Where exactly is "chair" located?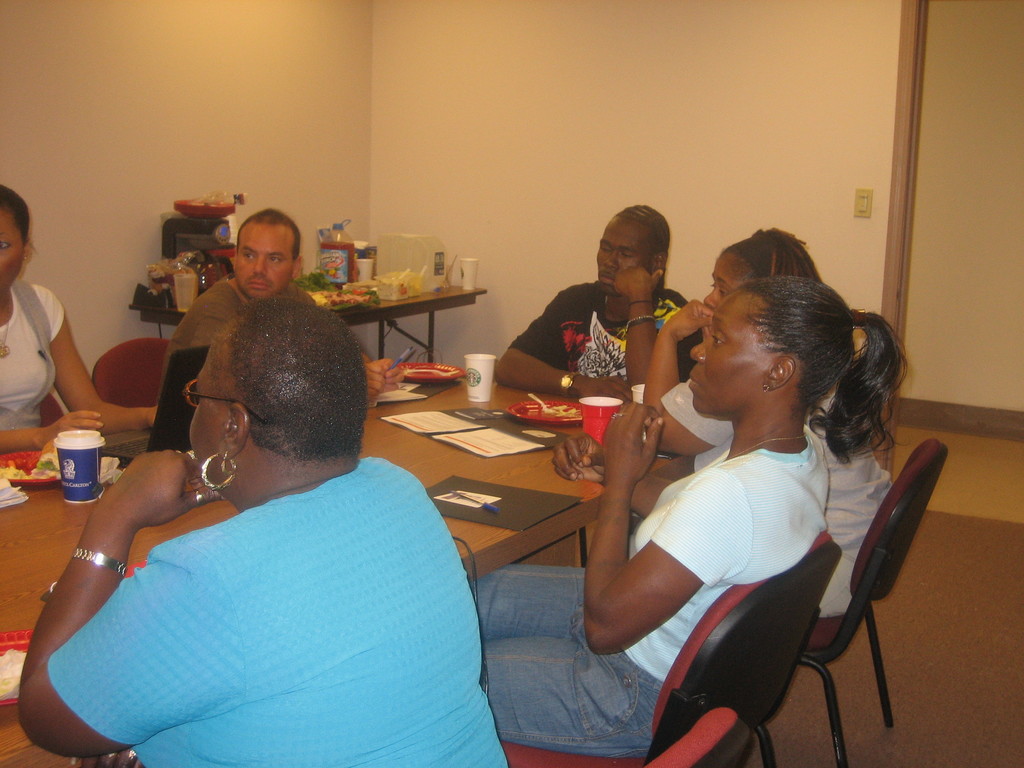
Its bounding box is crop(92, 337, 175, 405).
